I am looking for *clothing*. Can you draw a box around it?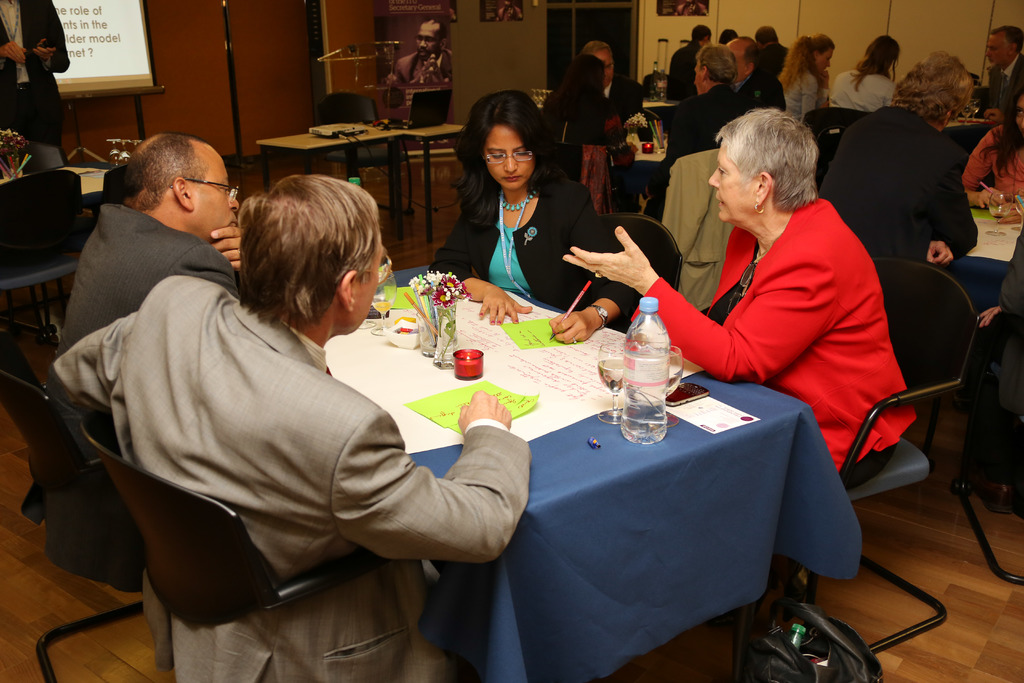
Sure, the bounding box is 0, 0, 72, 173.
